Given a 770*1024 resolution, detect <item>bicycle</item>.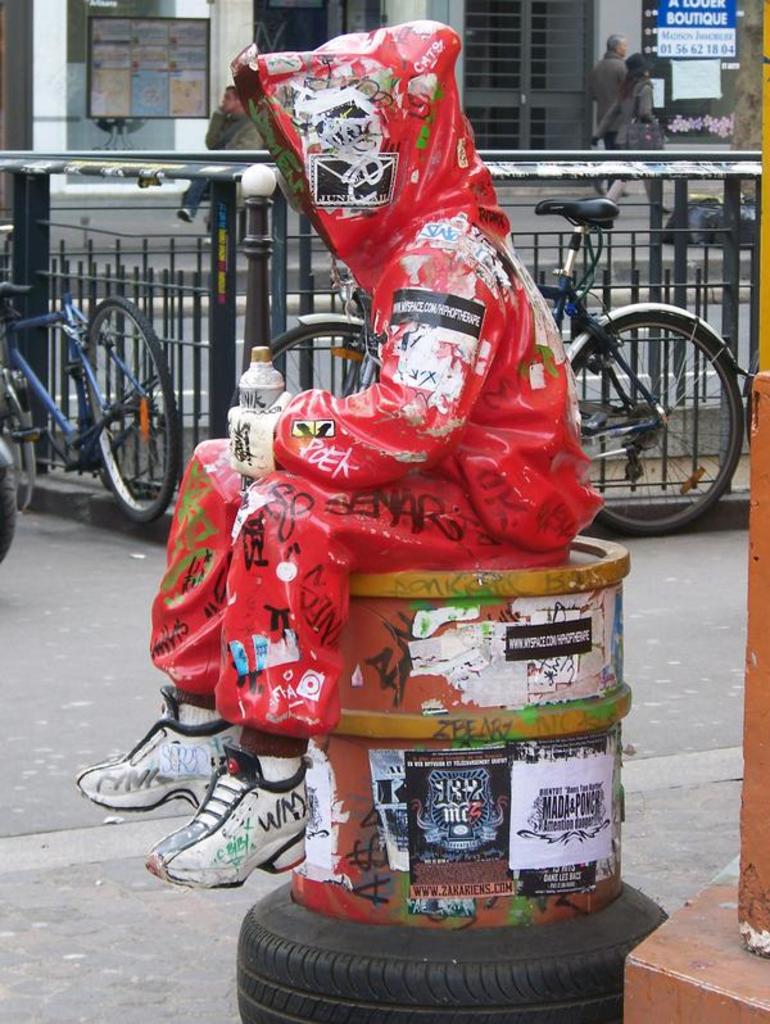
0/376/45/558.
